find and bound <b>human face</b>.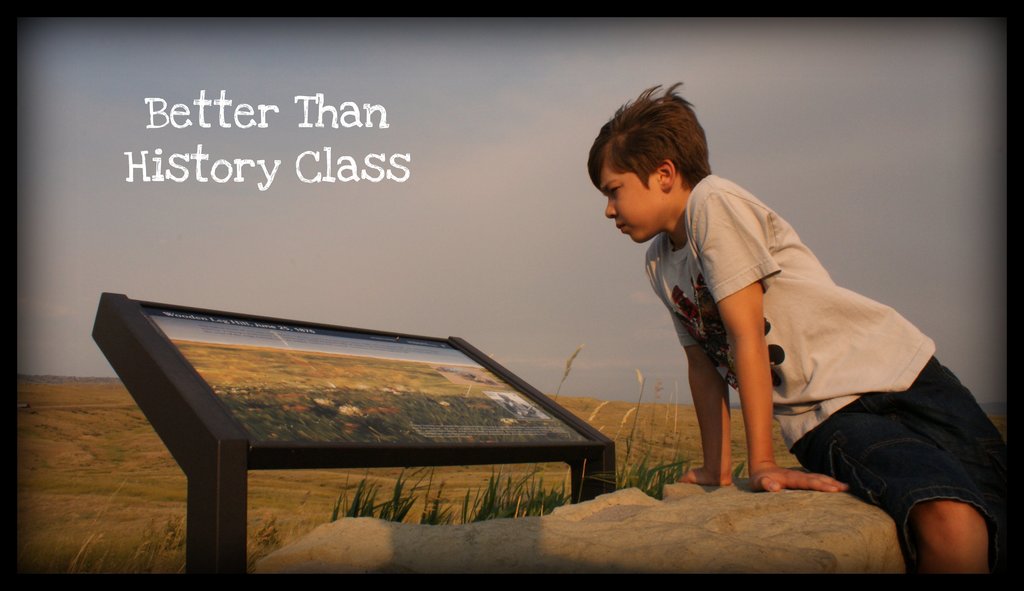
Bound: <bbox>601, 161, 664, 244</bbox>.
